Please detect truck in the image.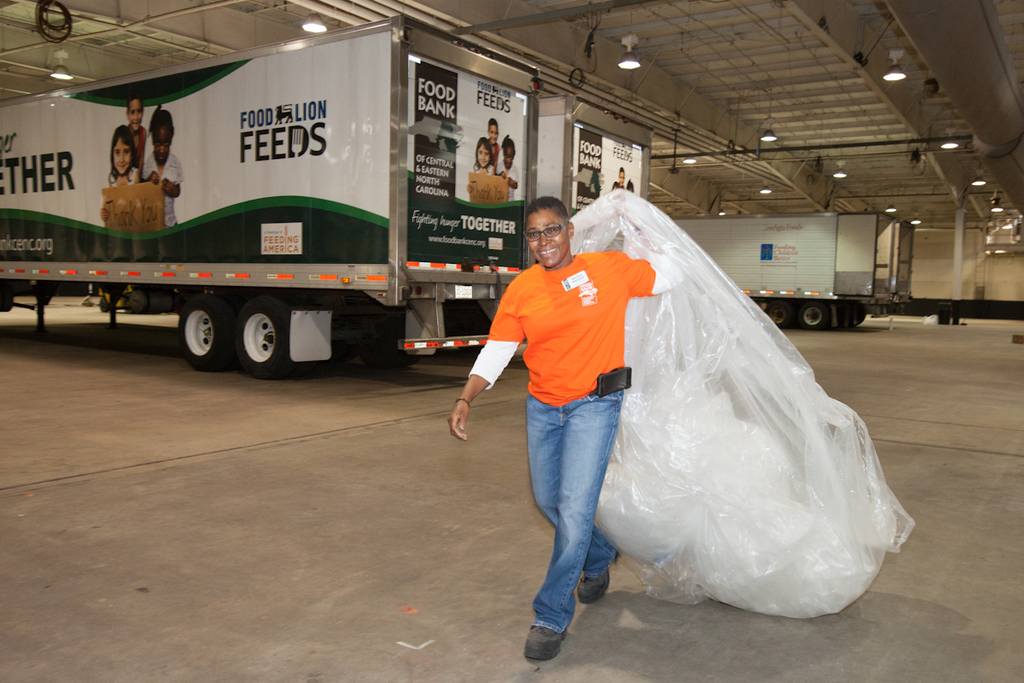
bbox(3, 47, 560, 371).
